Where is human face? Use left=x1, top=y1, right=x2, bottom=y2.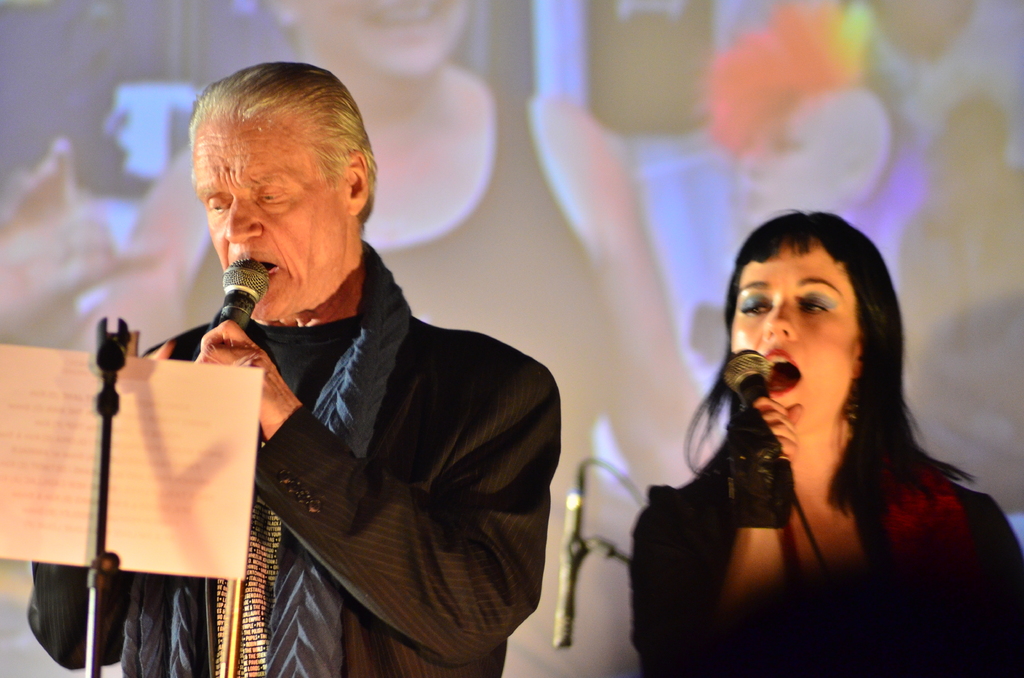
left=728, top=232, right=861, bottom=422.
